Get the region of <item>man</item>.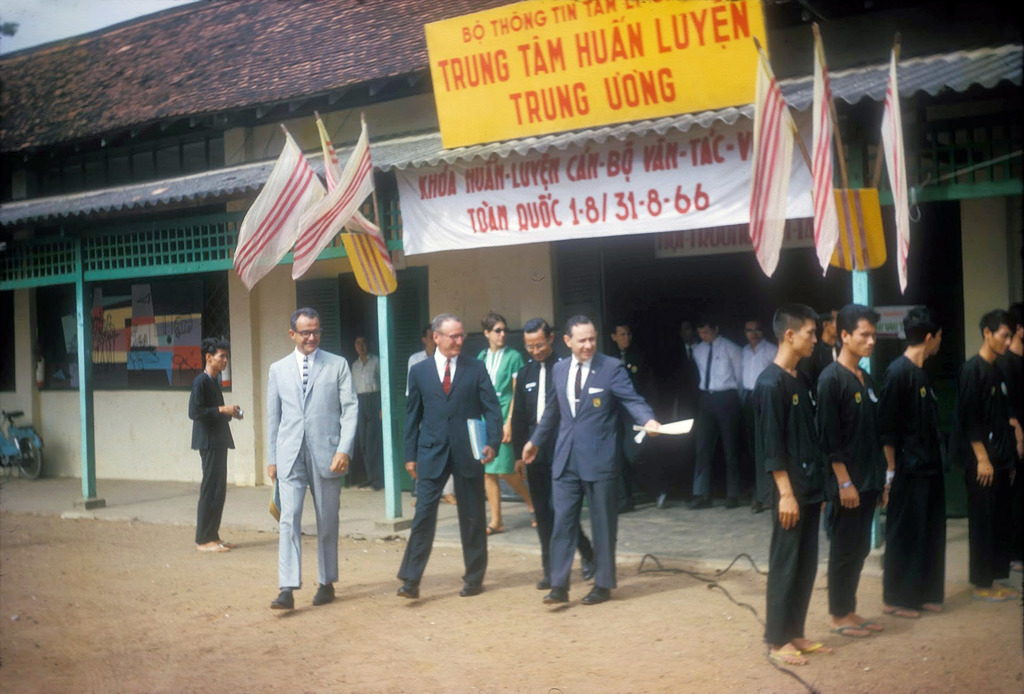
(left=509, top=319, right=596, bottom=590).
